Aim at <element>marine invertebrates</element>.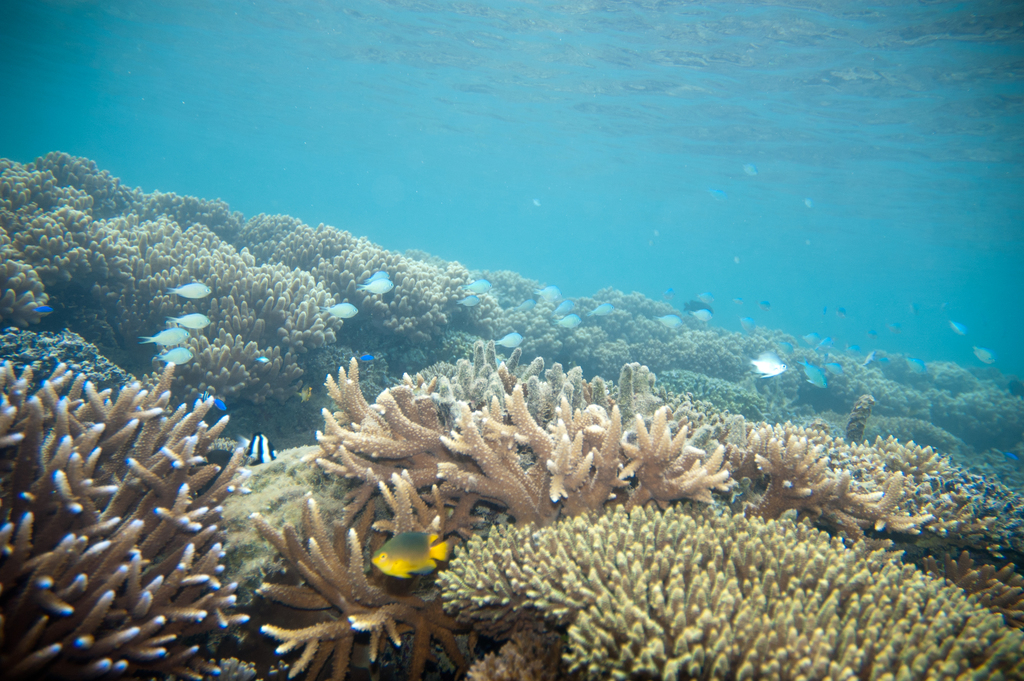
Aimed at bbox(708, 313, 811, 393).
